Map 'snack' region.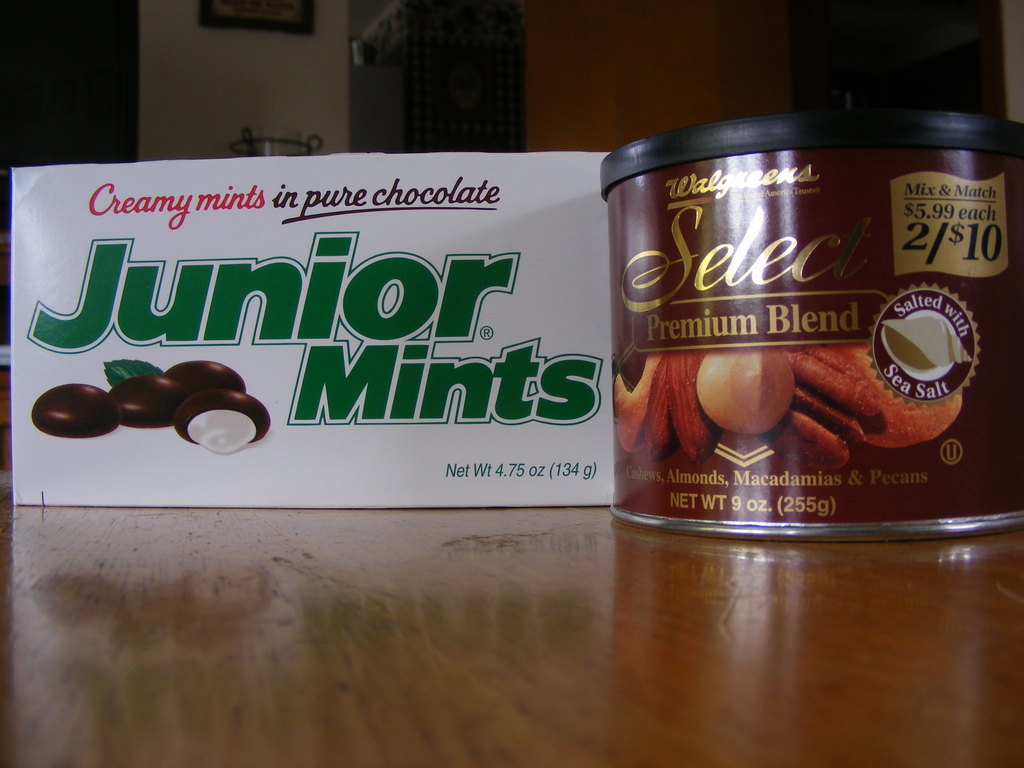
Mapped to detection(38, 112, 719, 611).
